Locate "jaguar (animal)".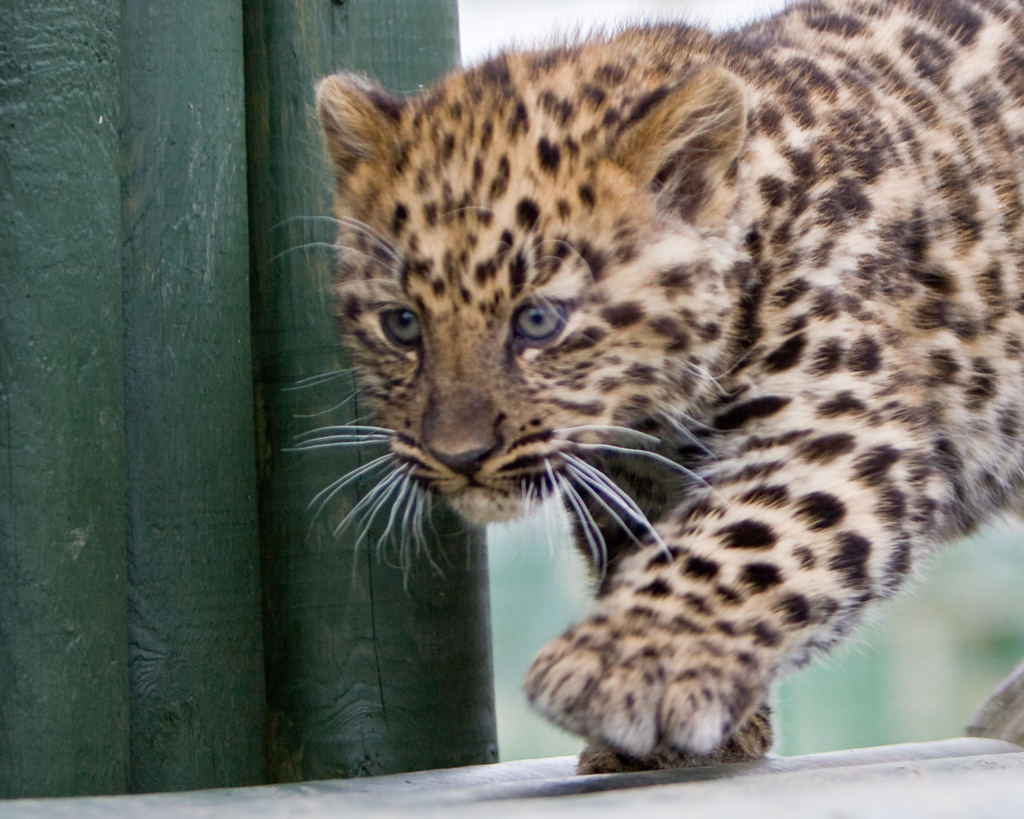
Bounding box: 261 0 1023 774.
